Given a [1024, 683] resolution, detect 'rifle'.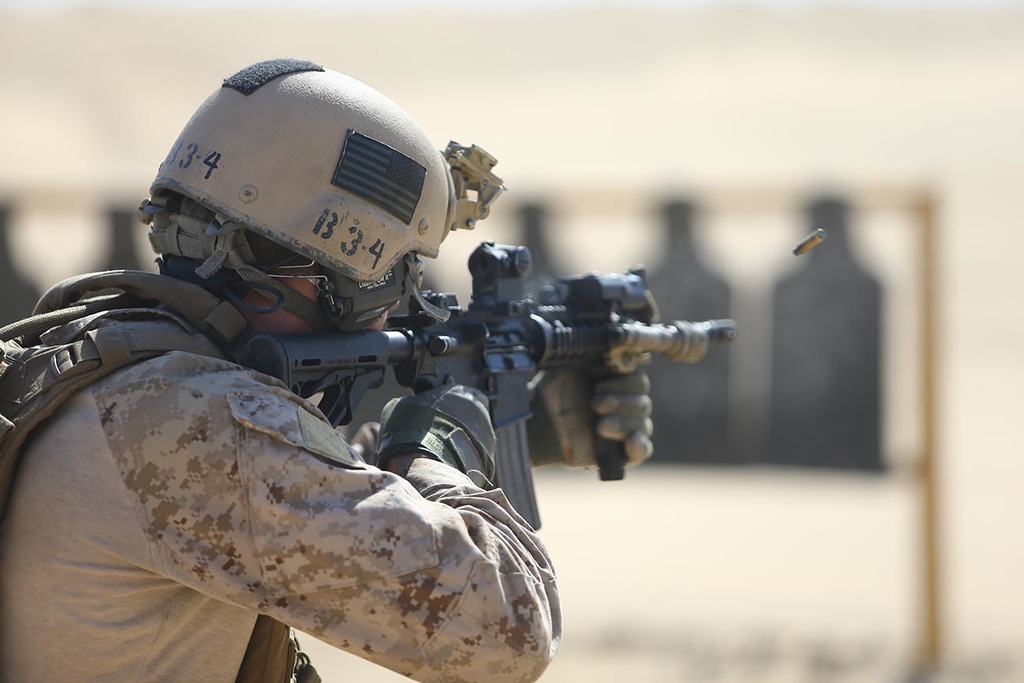
<region>236, 247, 740, 527</region>.
